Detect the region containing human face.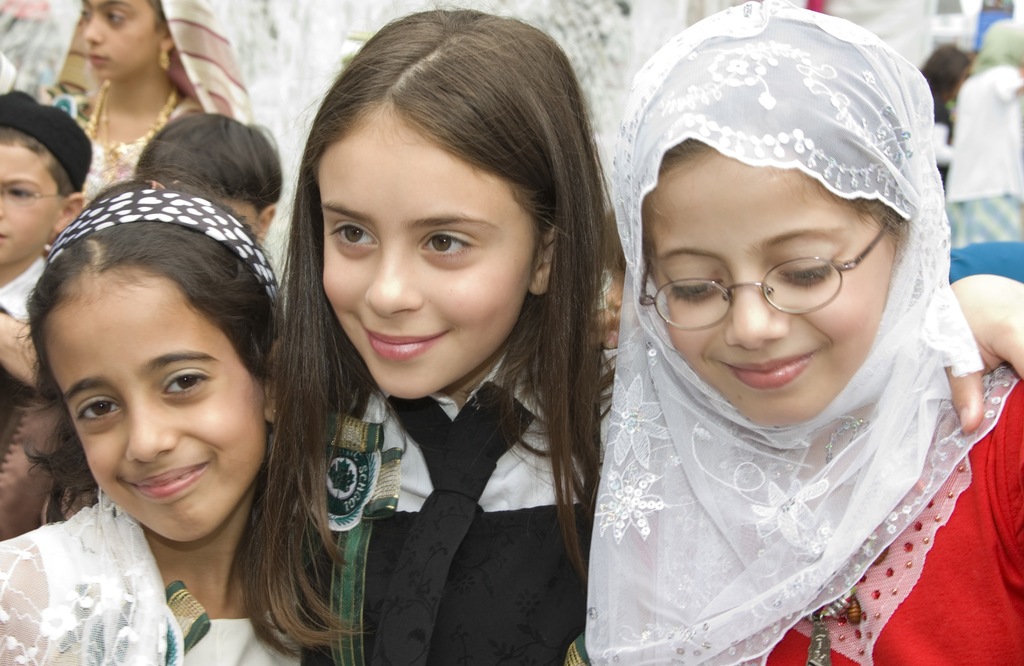
(314,117,540,397).
